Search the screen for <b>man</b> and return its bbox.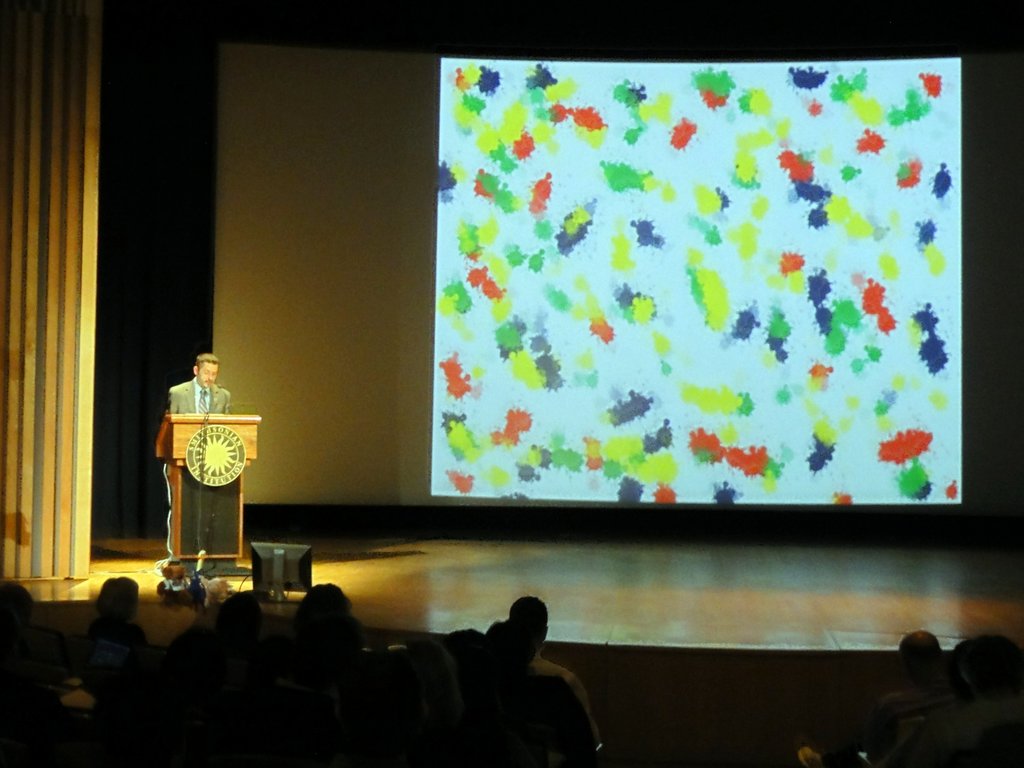
Found: <bbox>495, 591, 608, 755</bbox>.
